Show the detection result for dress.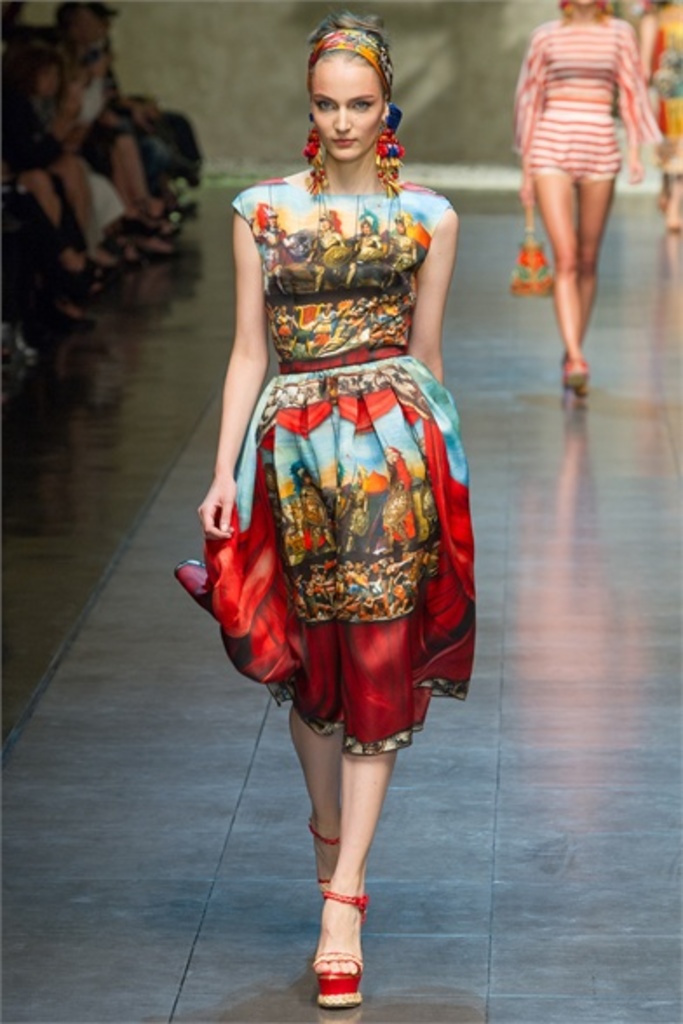
x1=653, y1=5, x2=681, y2=174.
